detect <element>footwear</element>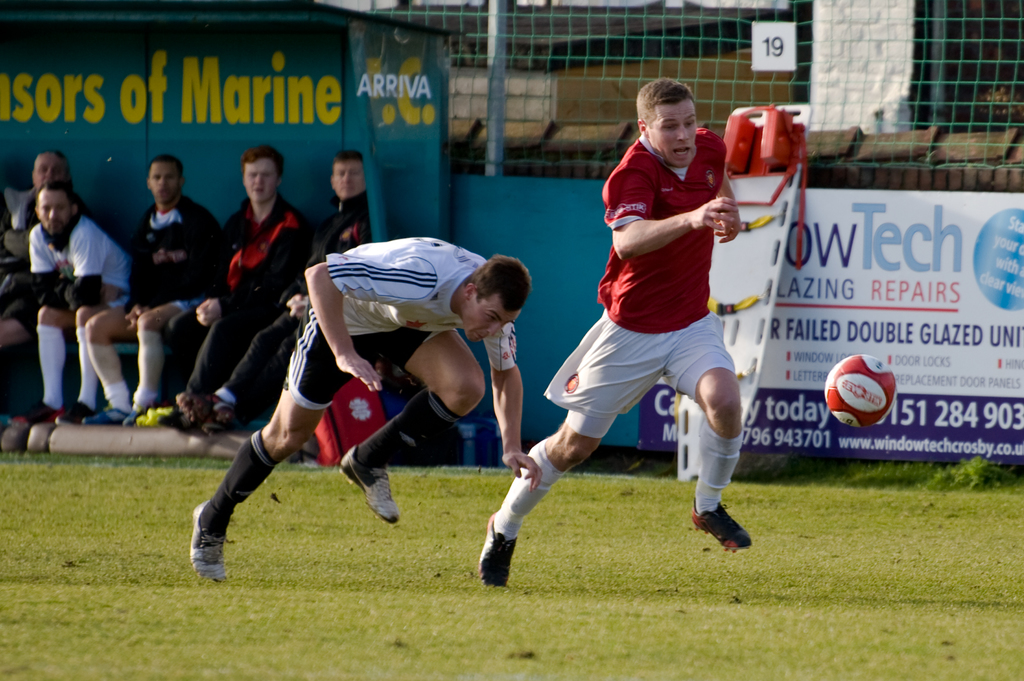
box=[339, 444, 399, 524]
